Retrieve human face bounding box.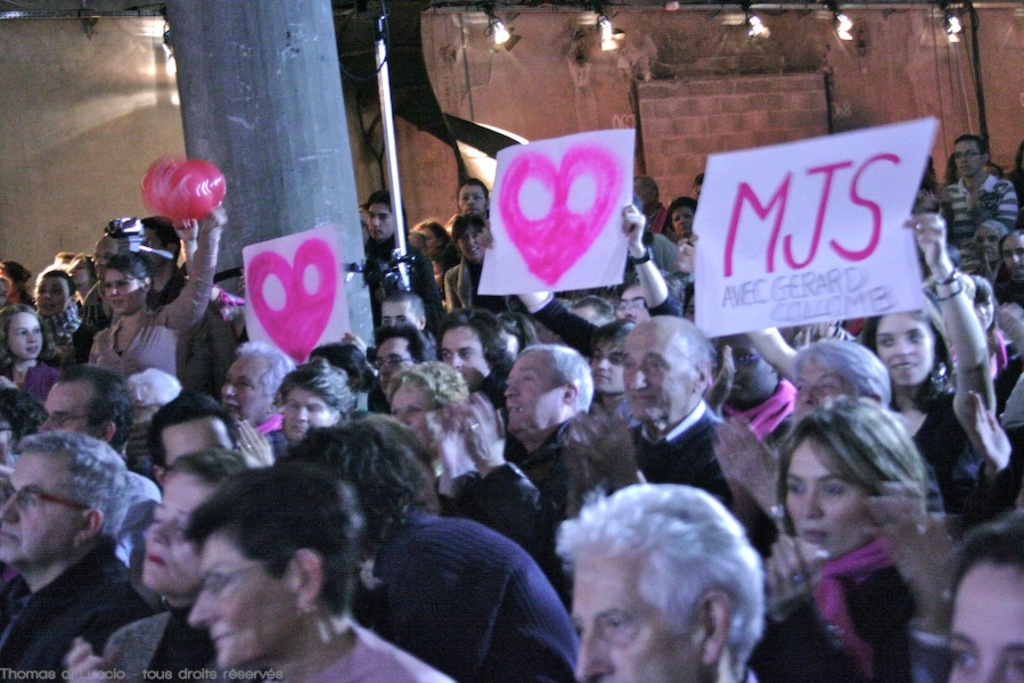
Bounding box: bbox=(672, 206, 695, 237).
